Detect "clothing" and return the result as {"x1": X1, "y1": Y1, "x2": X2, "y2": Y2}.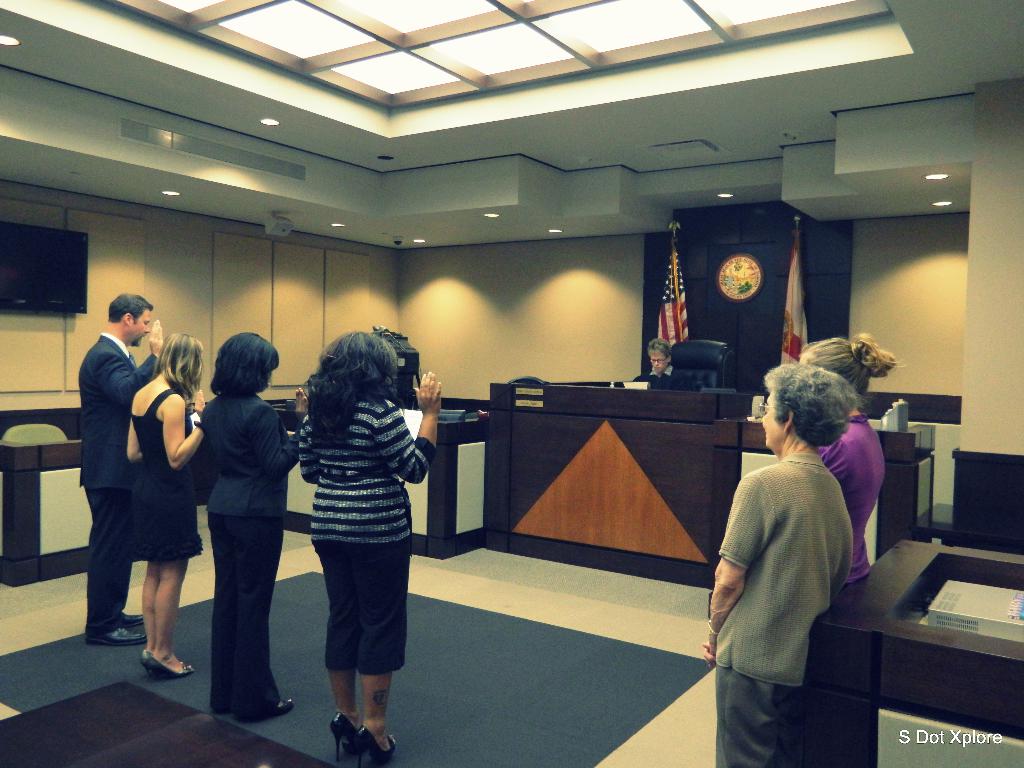
{"x1": 300, "y1": 394, "x2": 438, "y2": 676}.
